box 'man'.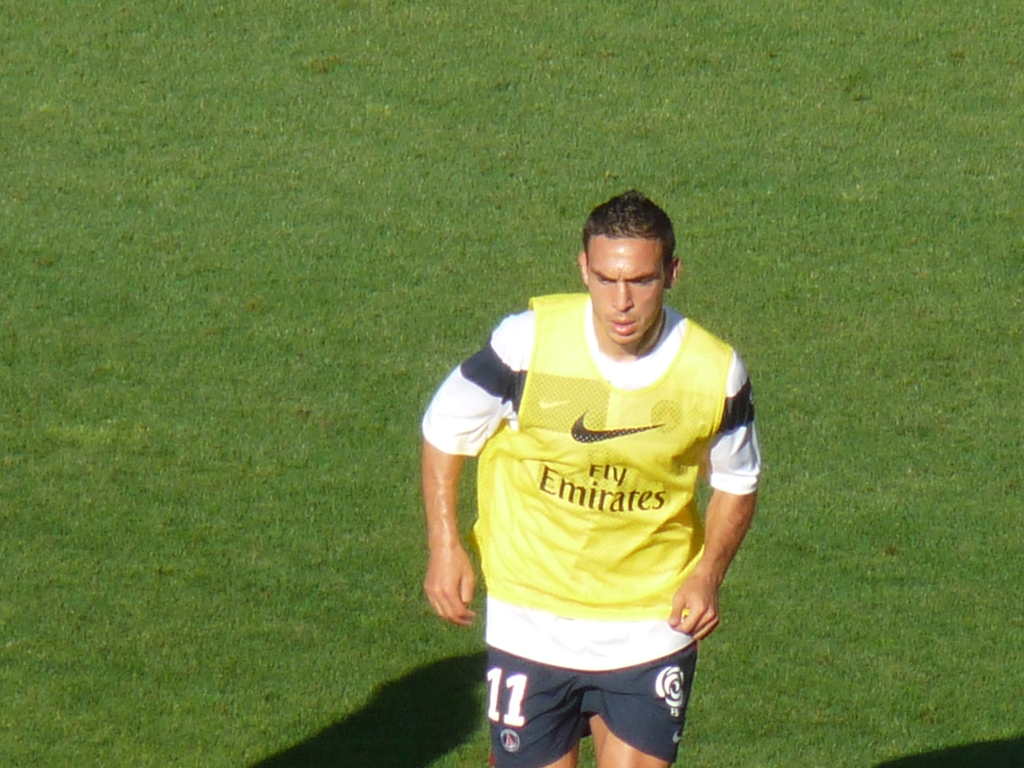
408/187/767/767.
